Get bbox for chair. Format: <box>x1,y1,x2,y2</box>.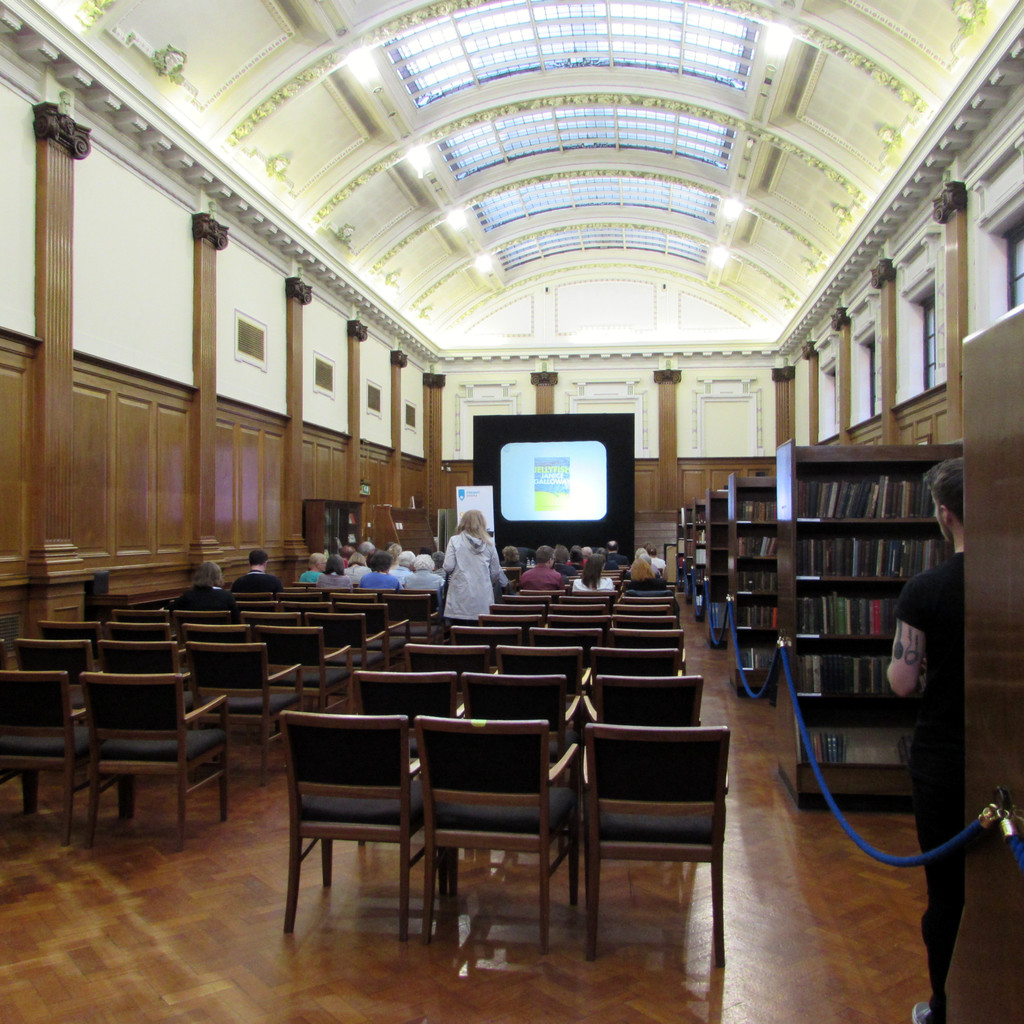
<box>462,672,583,777</box>.
